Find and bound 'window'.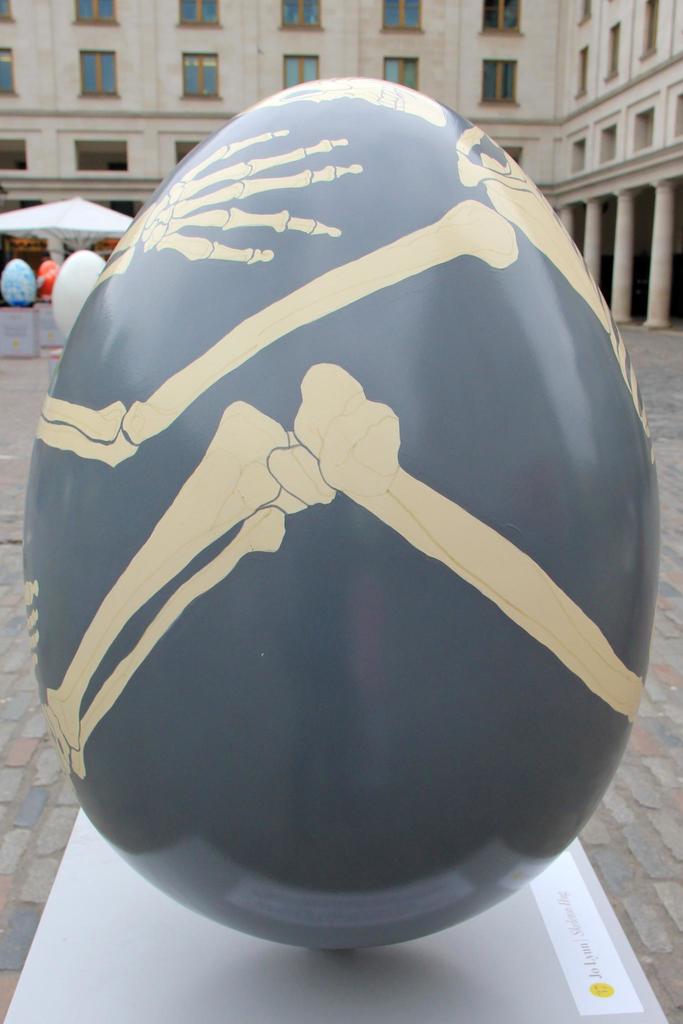
Bound: [582,0,591,28].
